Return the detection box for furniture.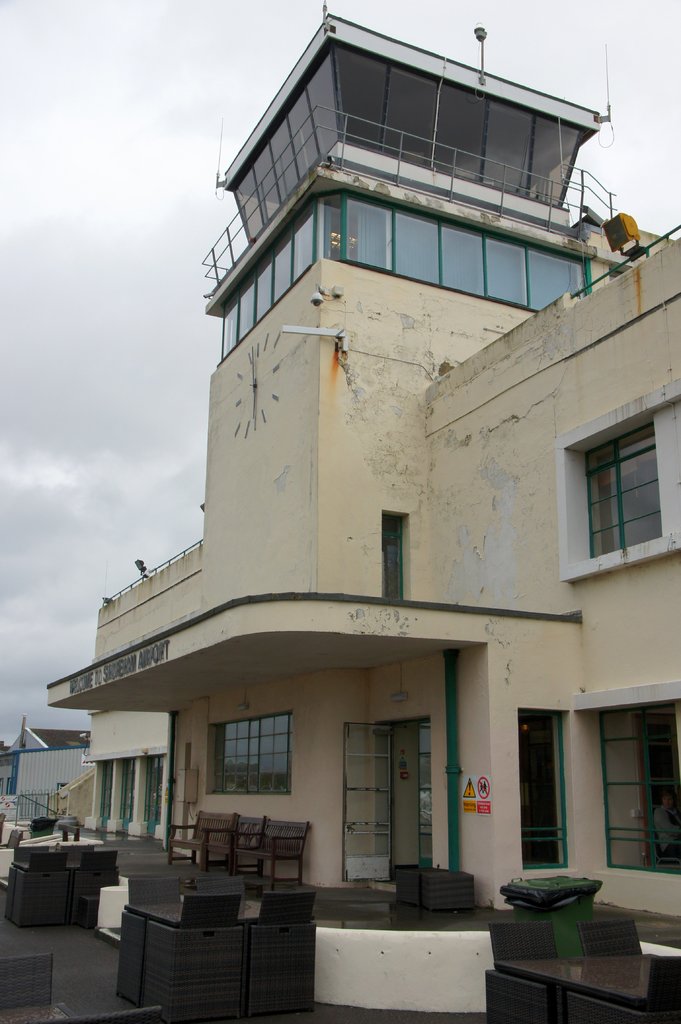
Rect(1, 826, 22, 849).
